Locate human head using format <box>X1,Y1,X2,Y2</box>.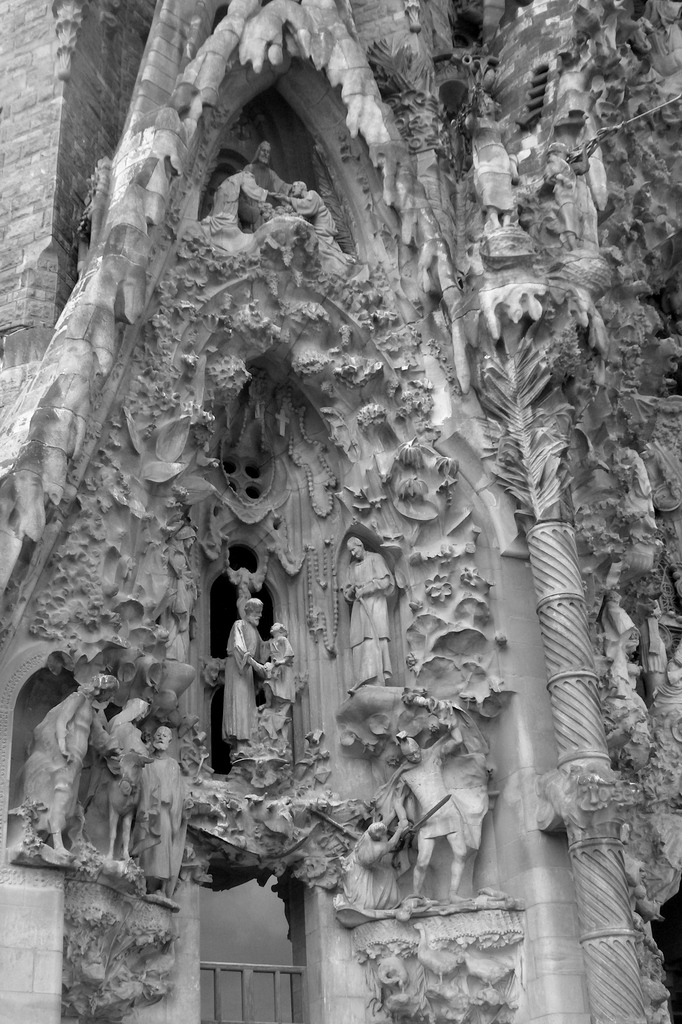
<box>273,619,286,633</box>.
